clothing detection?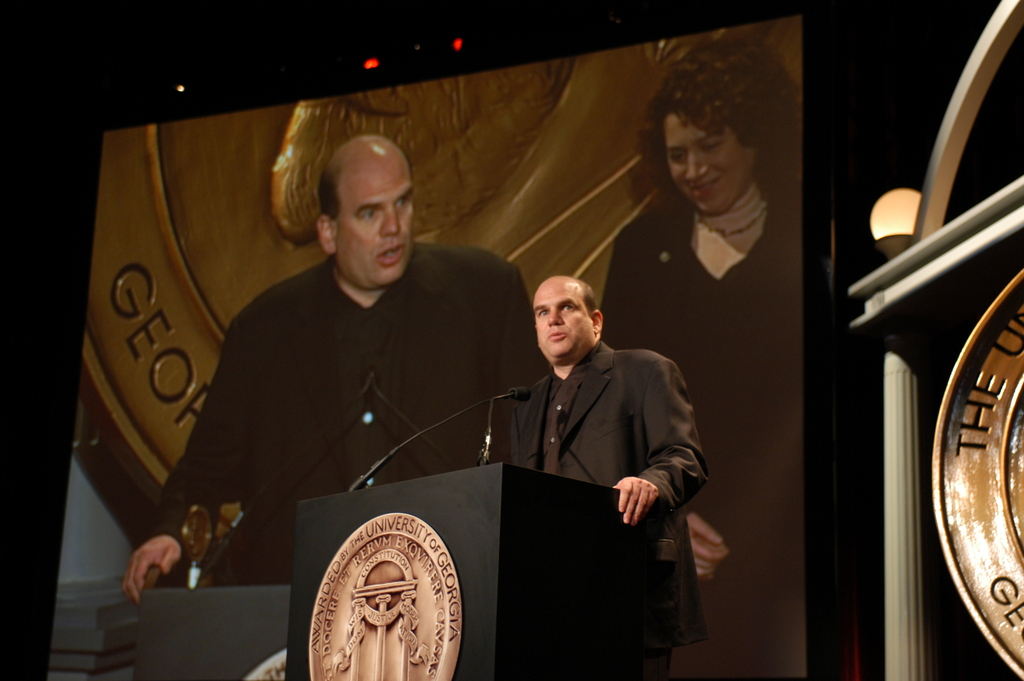
504:339:713:662
